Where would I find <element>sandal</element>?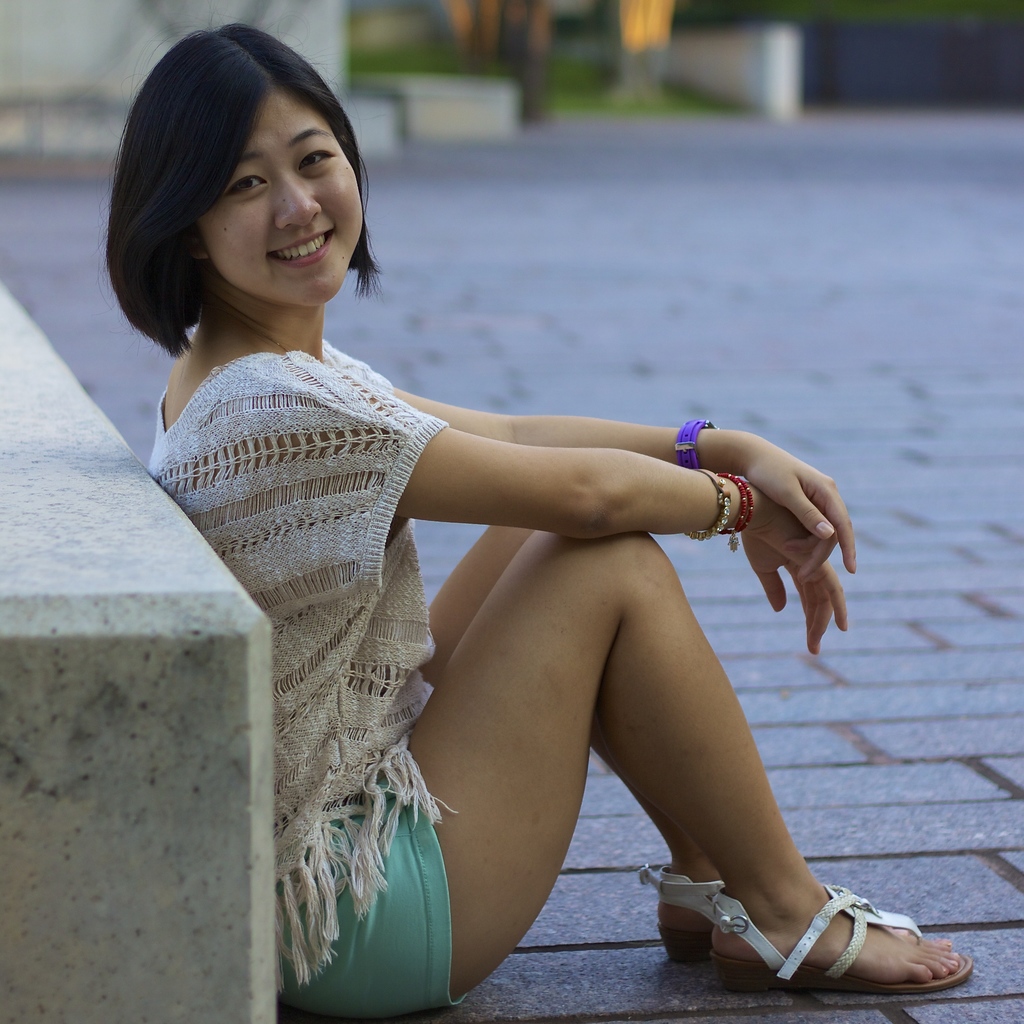
At bbox=(711, 899, 967, 991).
